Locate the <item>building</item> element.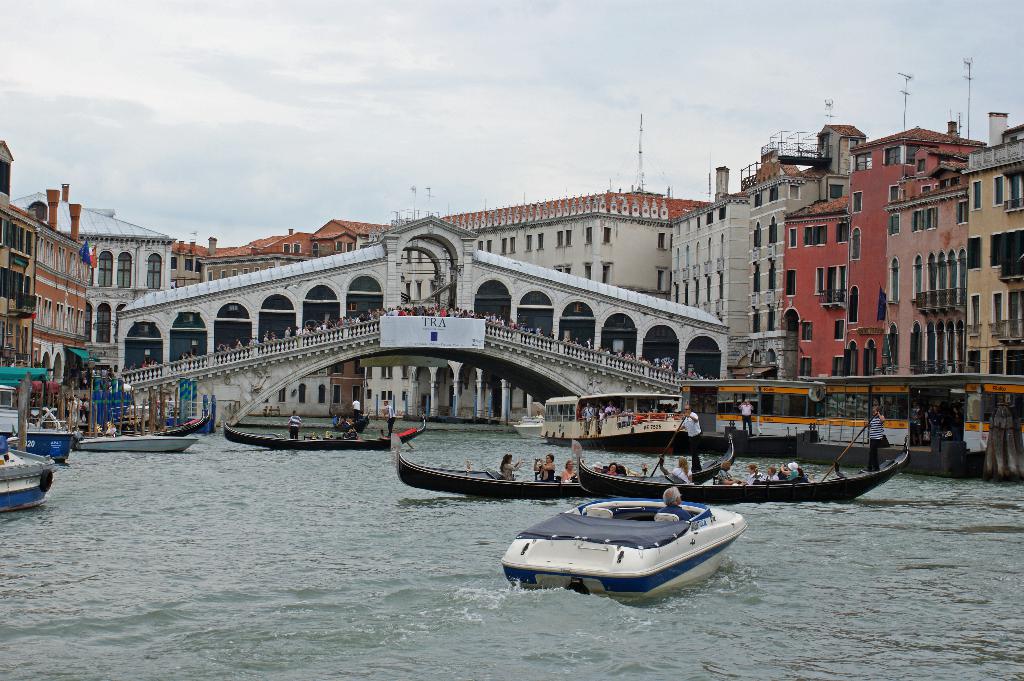
Element bbox: rect(666, 124, 865, 401).
